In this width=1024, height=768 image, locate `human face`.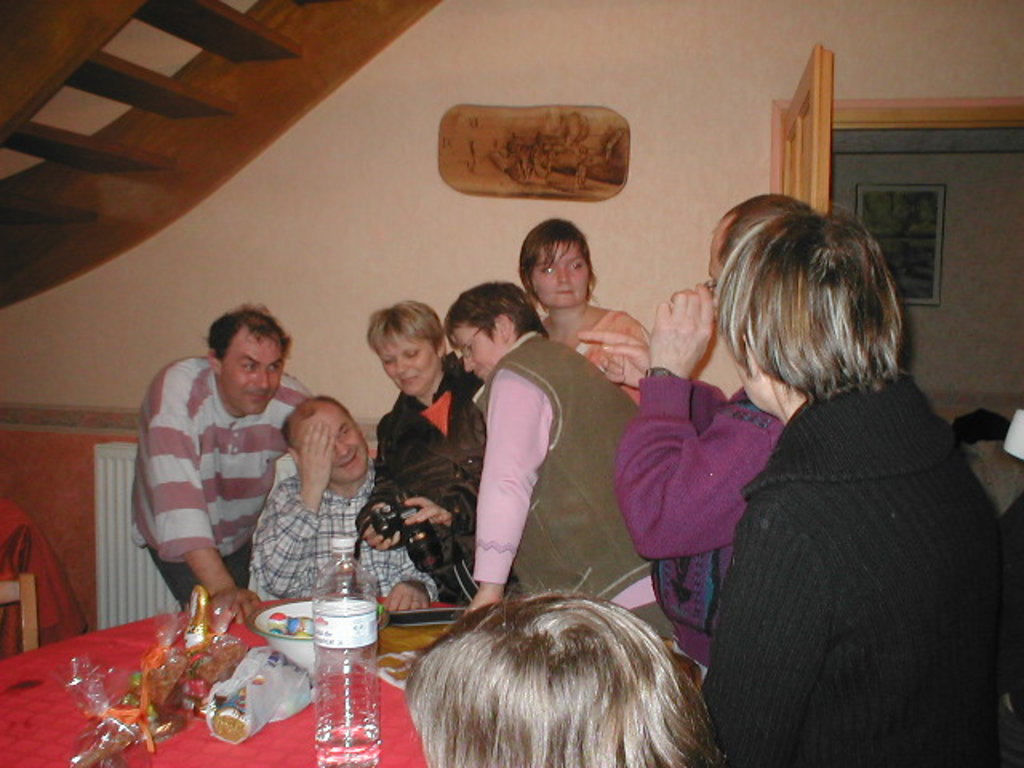
Bounding box: BBox(526, 240, 594, 310).
